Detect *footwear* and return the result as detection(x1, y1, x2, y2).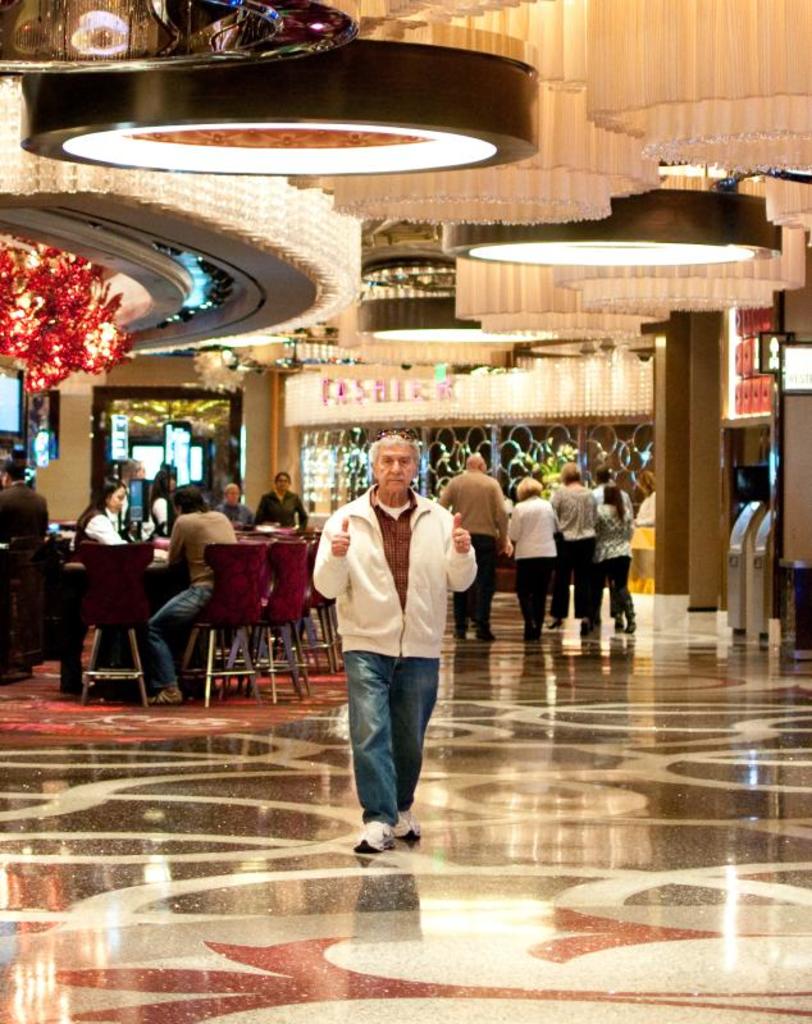
detection(612, 616, 624, 628).
